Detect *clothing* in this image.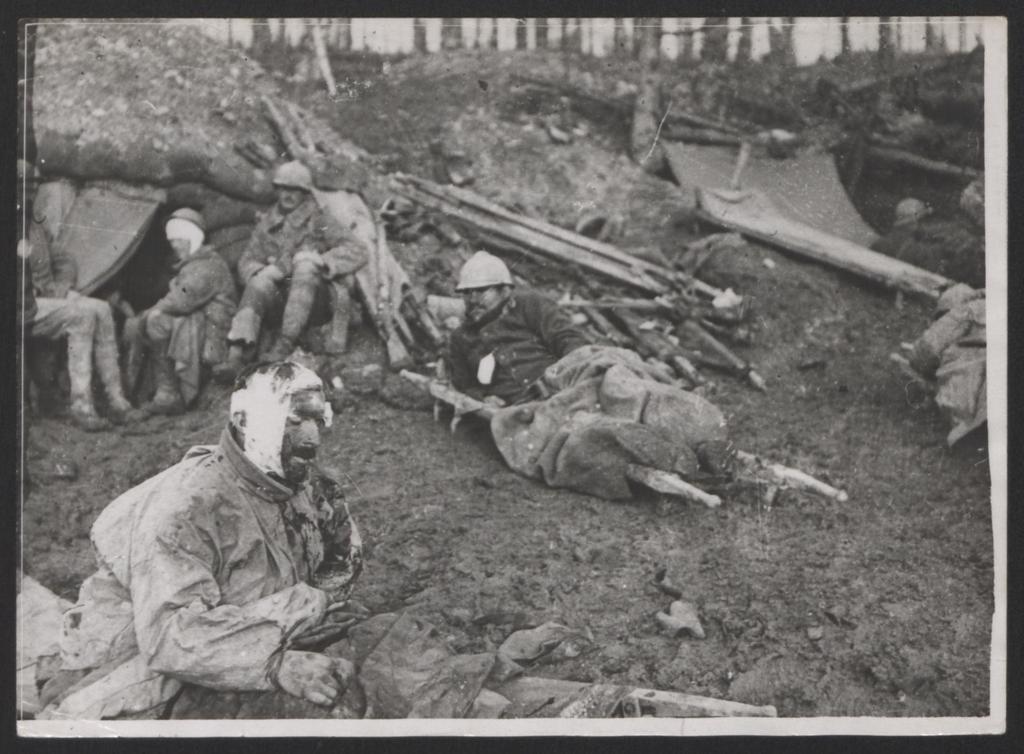
Detection: l=76, t=382, r=374, b=708.
